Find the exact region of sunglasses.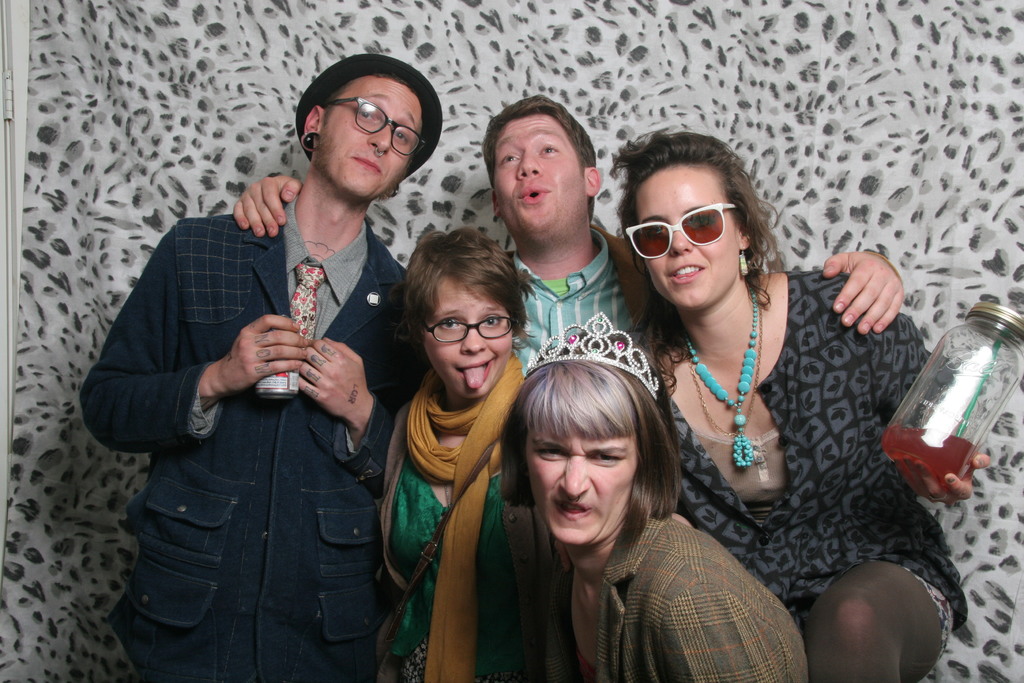
Exact region: bbox(625, 205, 735, 260).
